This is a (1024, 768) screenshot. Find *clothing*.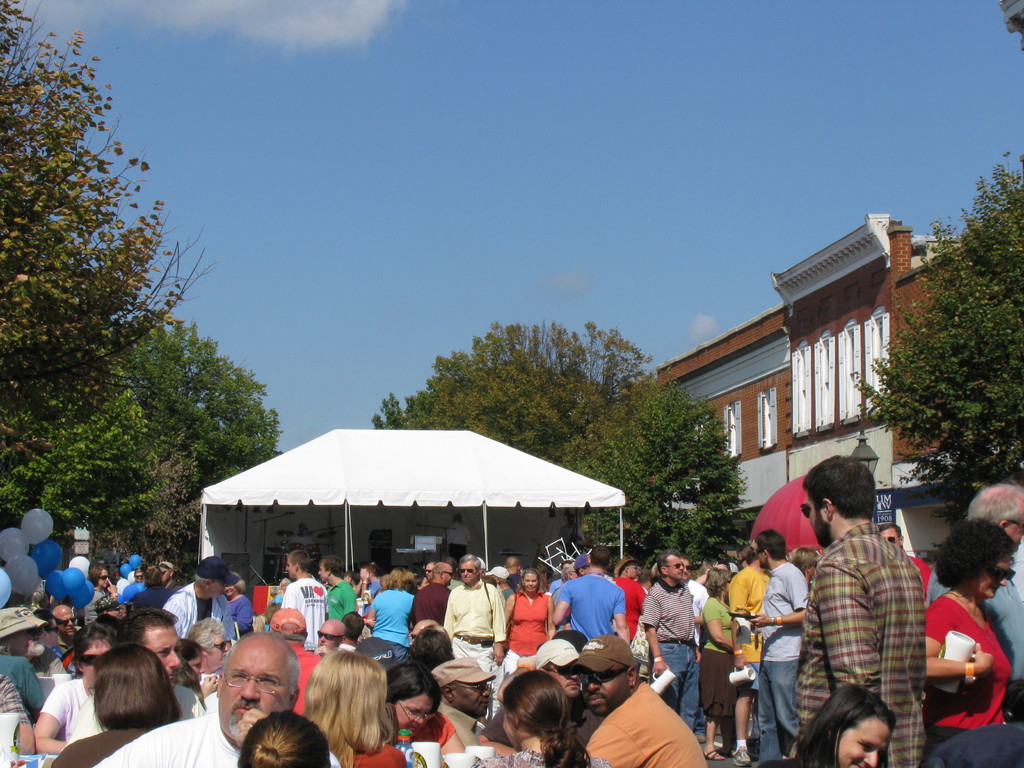
Bounding box: left=60, top=682, right=211, bottom=742.
